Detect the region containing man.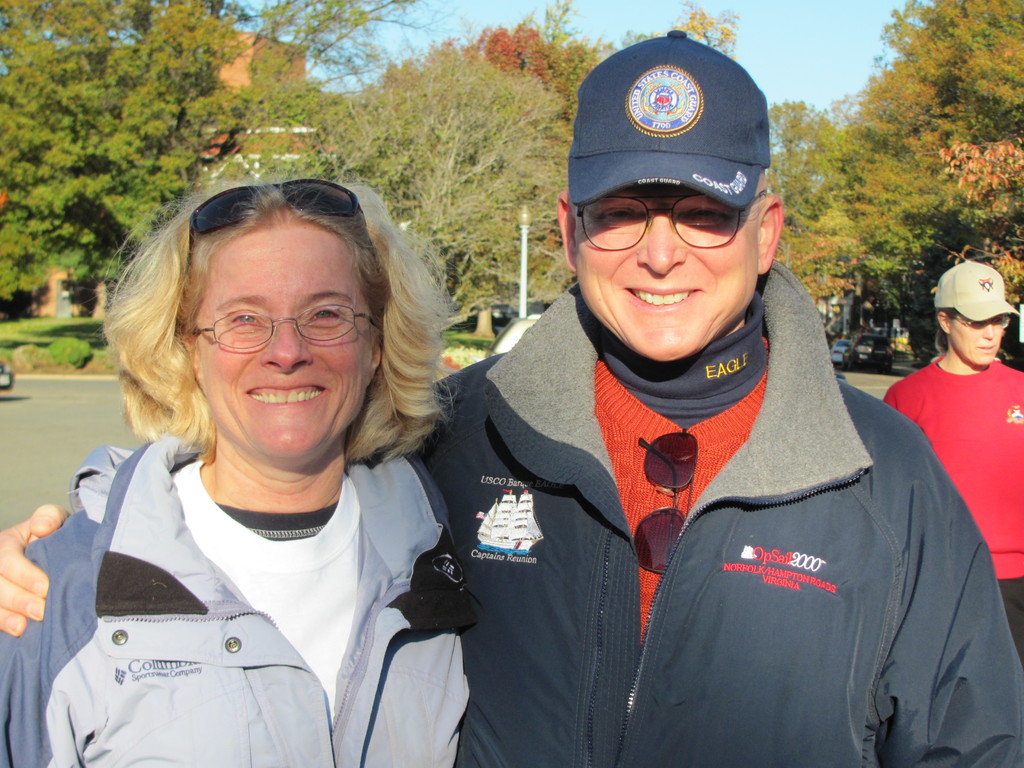
detection(881, 259, 1023, 662).
